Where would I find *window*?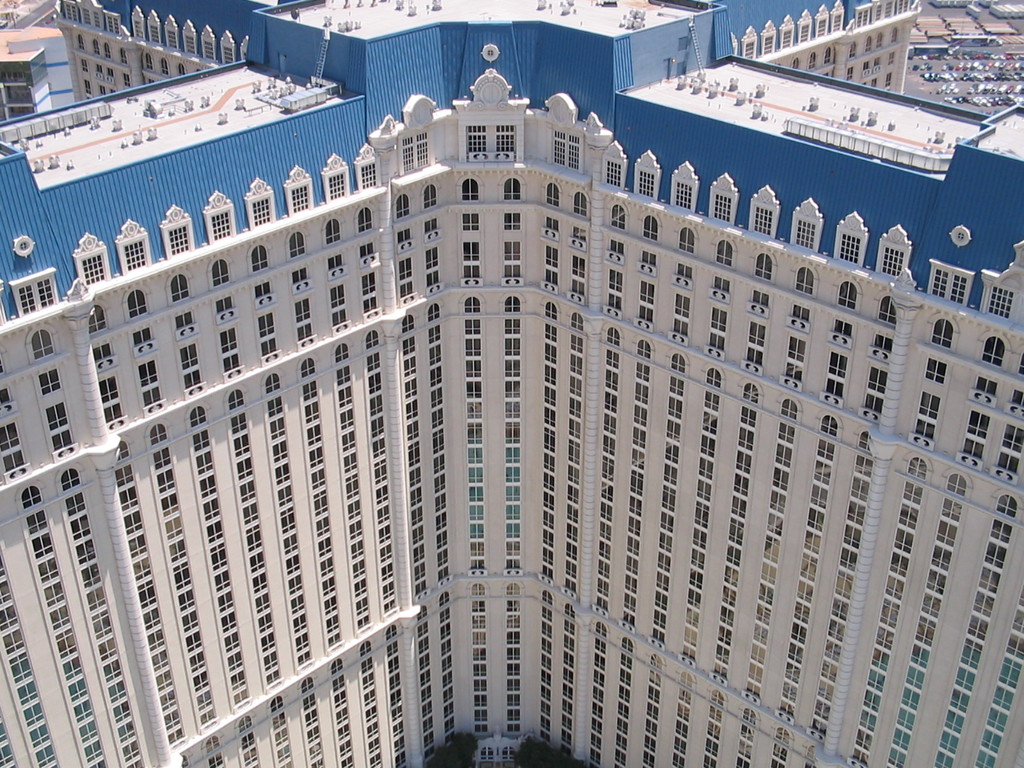
At 986 703 1006 737.
